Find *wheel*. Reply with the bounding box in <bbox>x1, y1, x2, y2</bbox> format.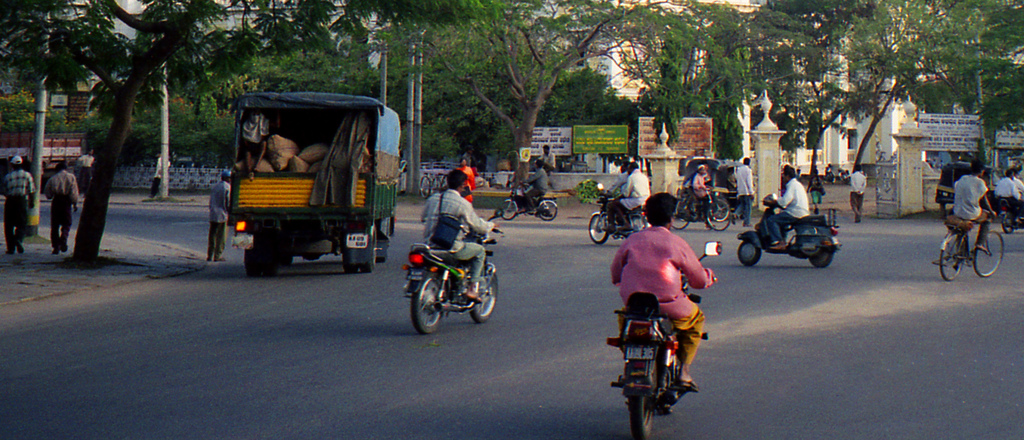
<bbox>538, 202, 557, 222</bbox>.
